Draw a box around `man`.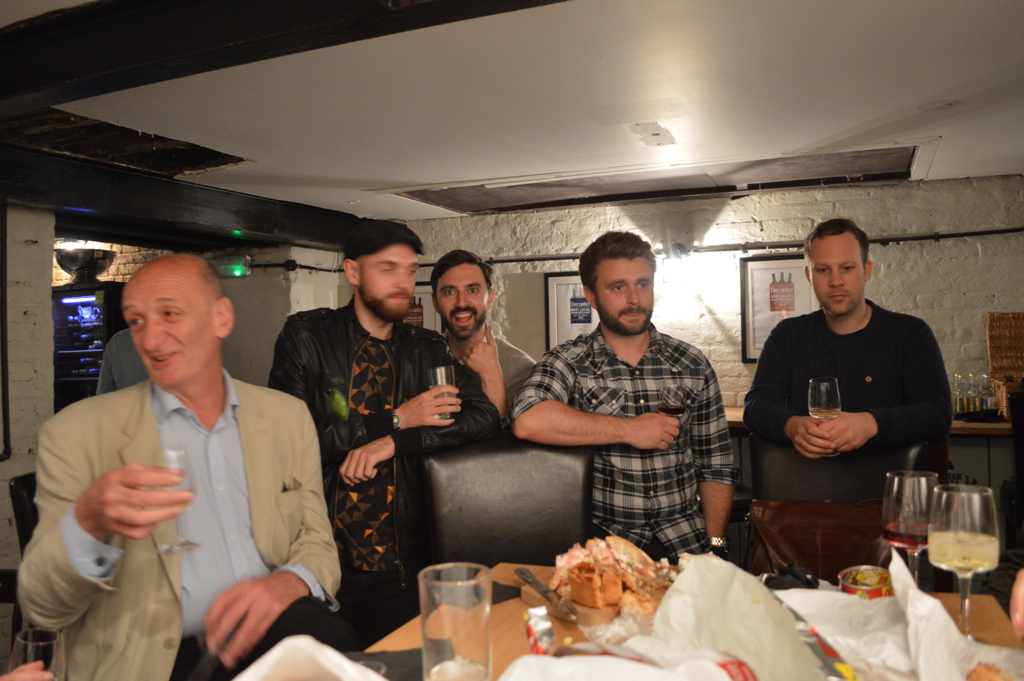
pyautogui.locateOnScreen(269, 218, 498, 636).
